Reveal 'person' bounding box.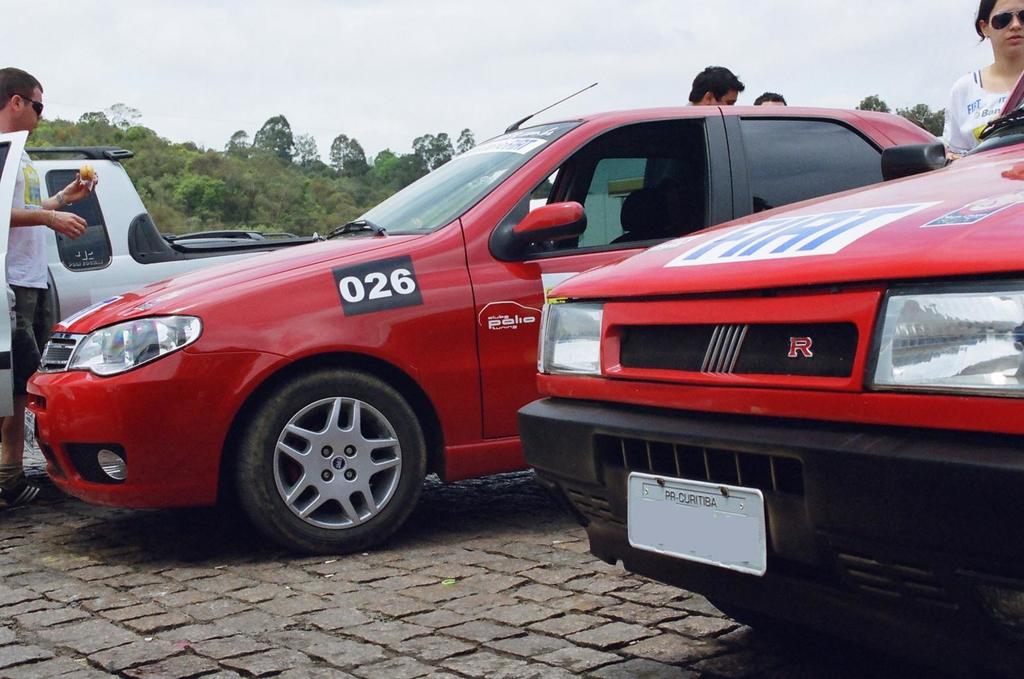
Revealed: (940, 0, 1023, 158).
